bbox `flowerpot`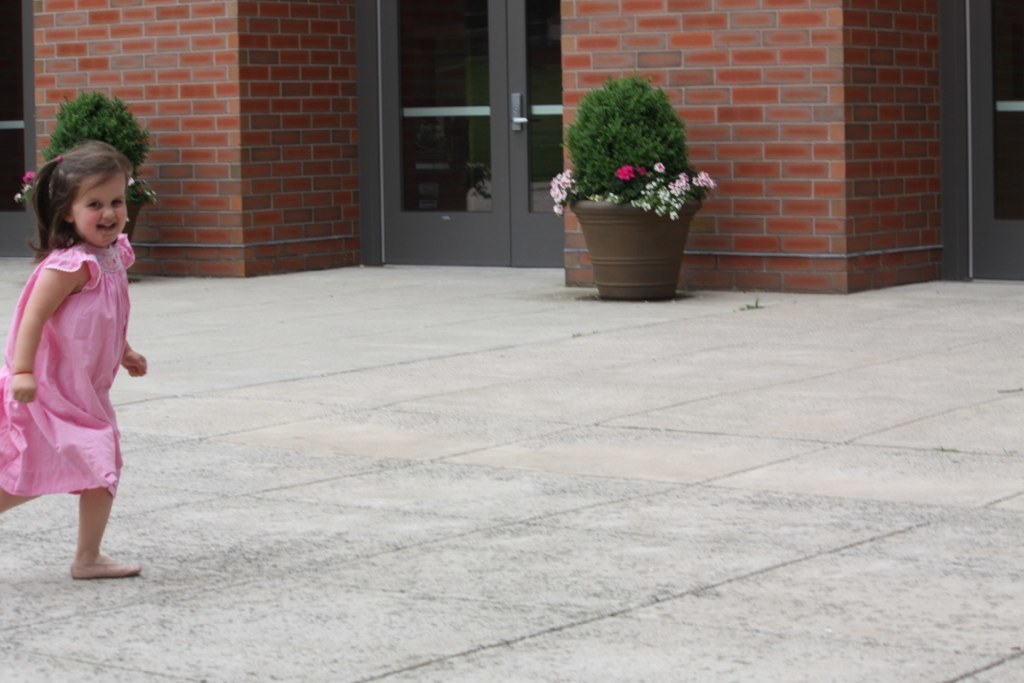
detection(23, 198, 154, 256)
